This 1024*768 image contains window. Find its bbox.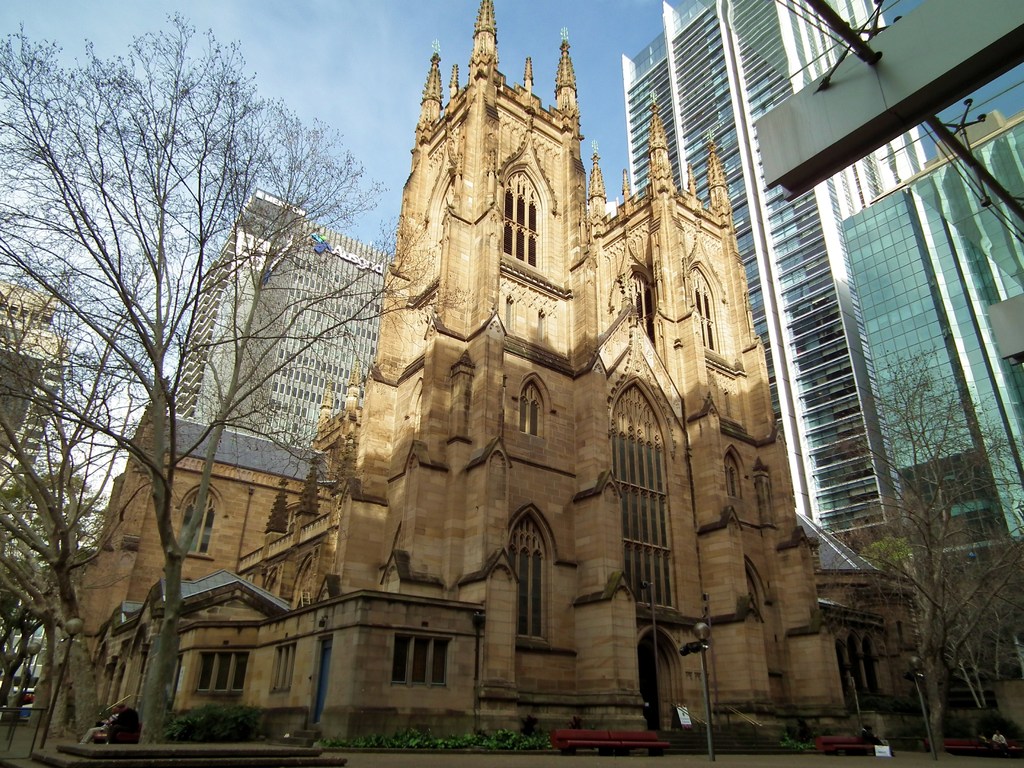
x1=387 y1=626 x2=456 y2=685.
